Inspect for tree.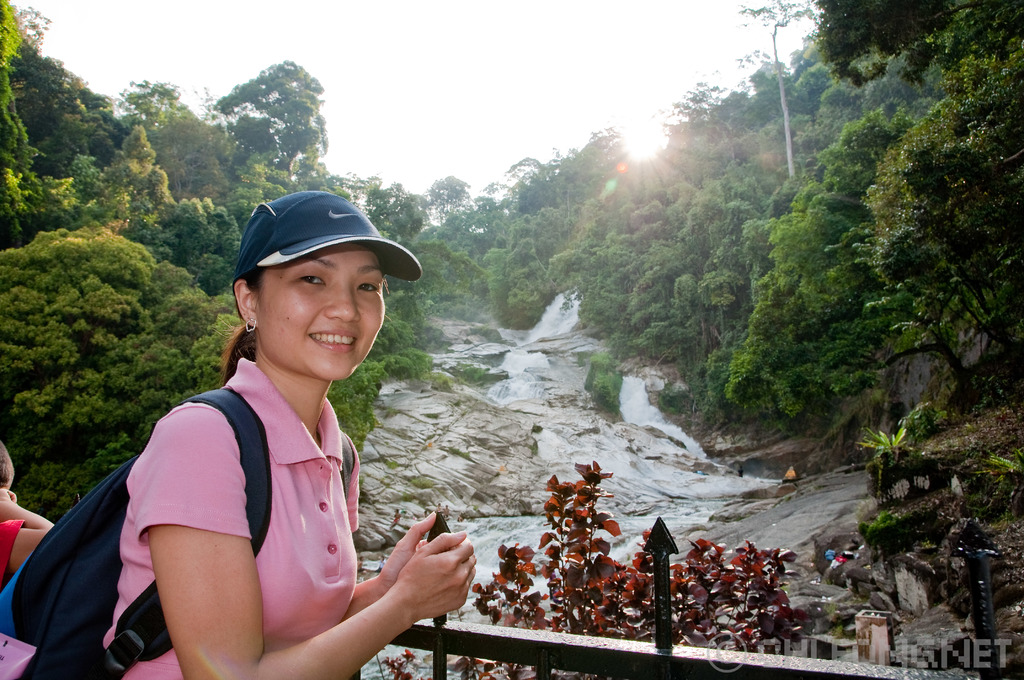
Inspection: <region>0, 170, 44, 242</region>.
